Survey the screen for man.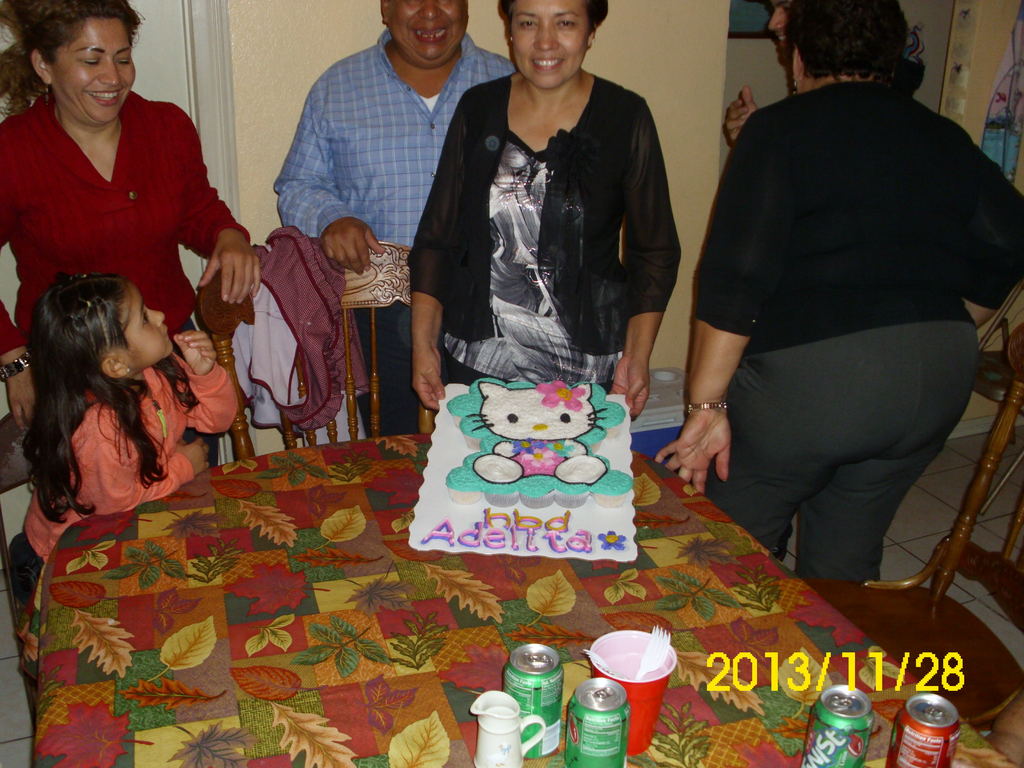
Survey found: [717, 0, 799, 138].
